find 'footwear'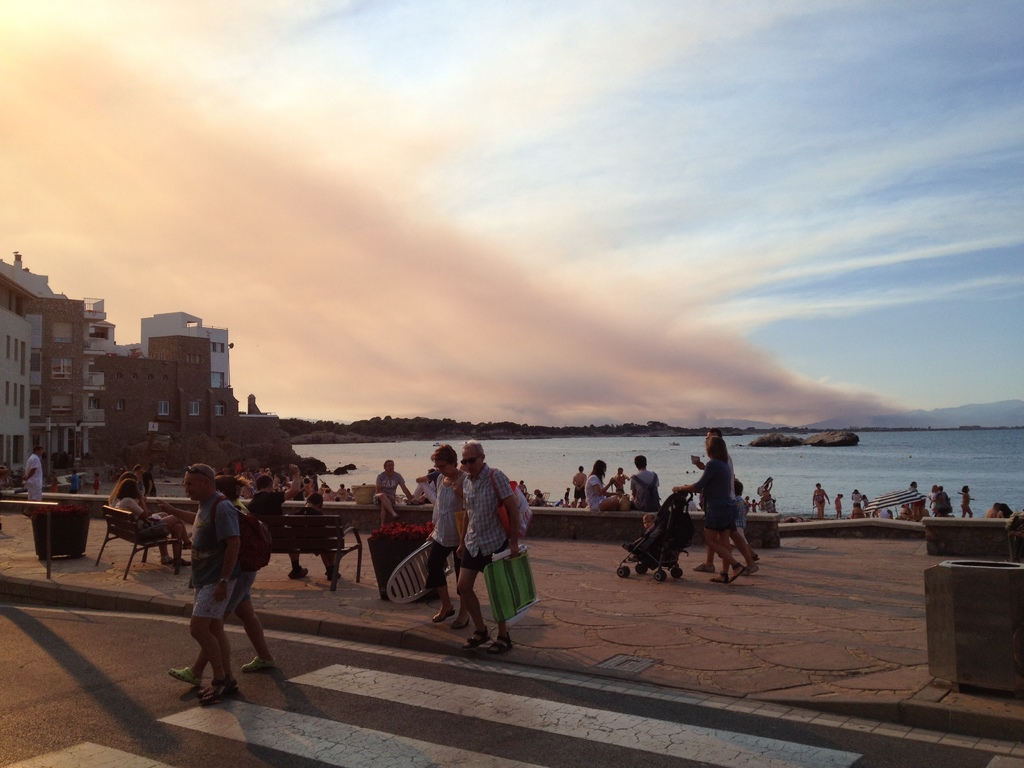
detection(241, 659, 272, 675)
